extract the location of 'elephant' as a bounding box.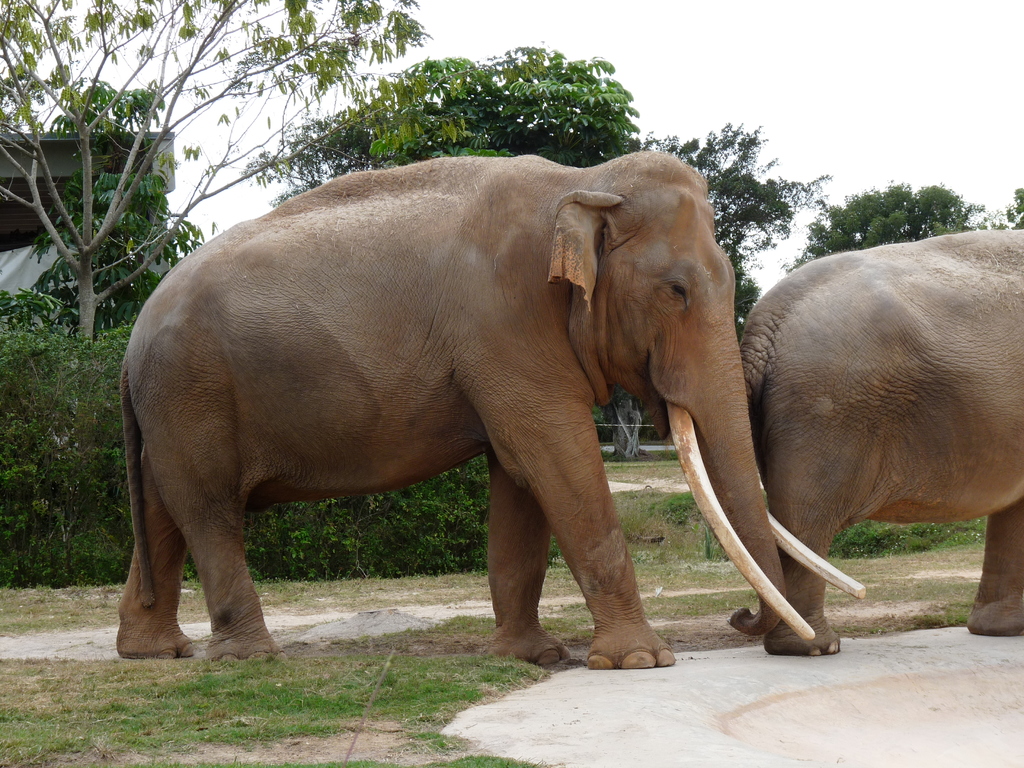
[741,227,1023,651].
